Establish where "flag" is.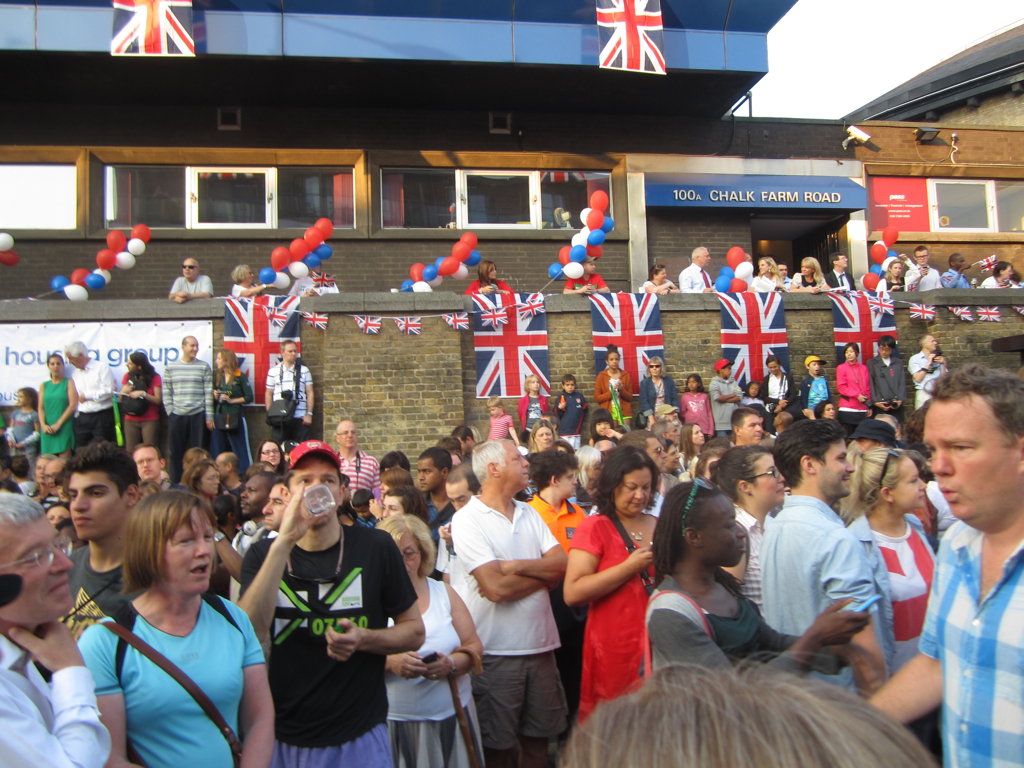
Established at Rect(908, 291, 936, 319).
